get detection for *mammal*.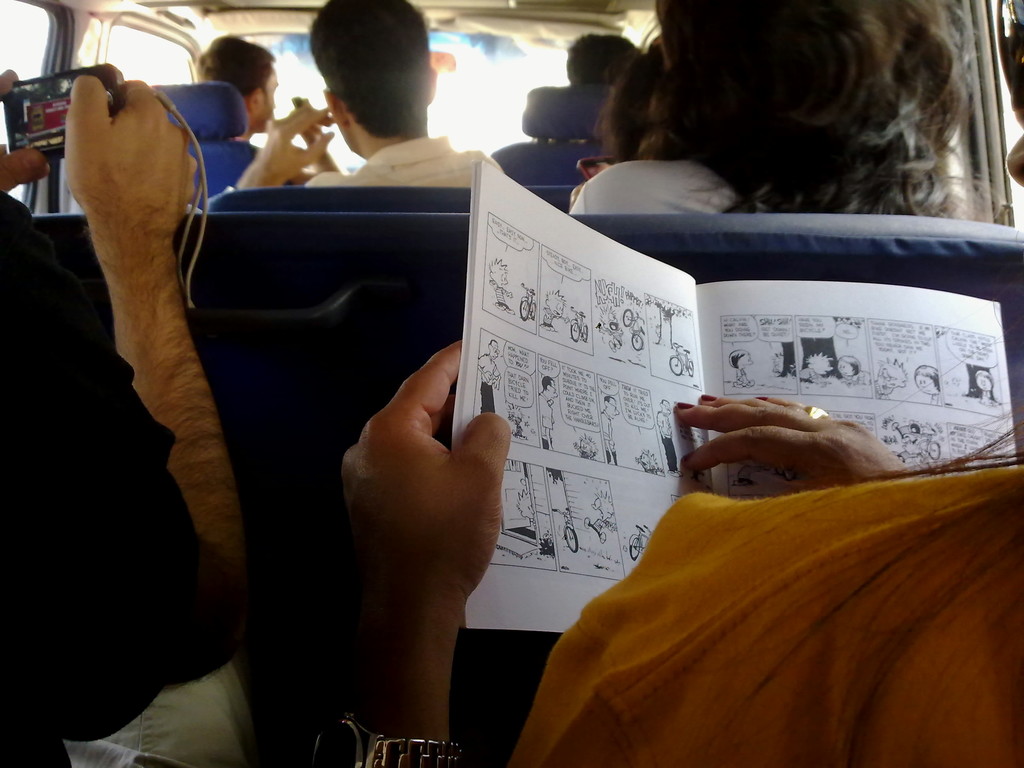
Detection: 604:393:620:467.
